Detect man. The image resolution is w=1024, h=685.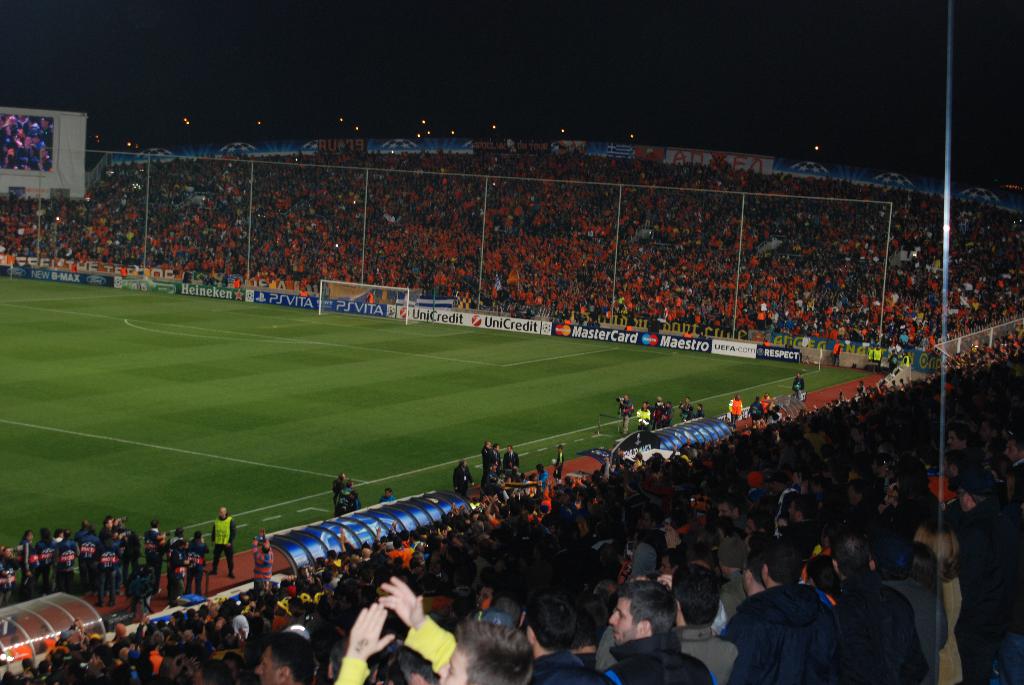
(x1=738, y1=541, x2=847, y2=684).
